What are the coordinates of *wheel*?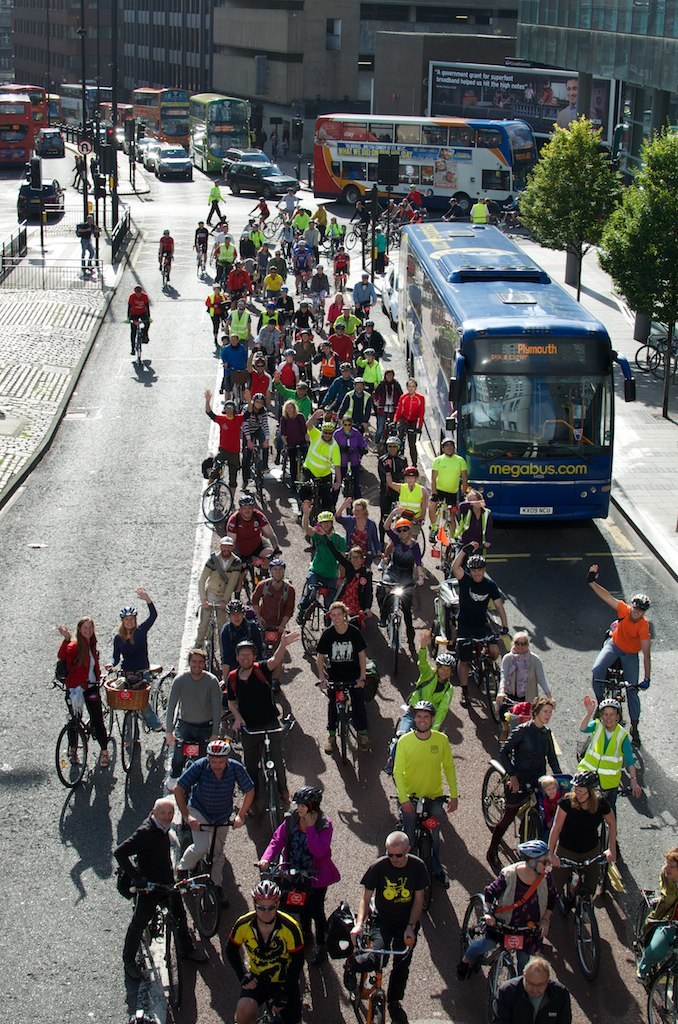
bbox=(227, 183, 241, 198).
